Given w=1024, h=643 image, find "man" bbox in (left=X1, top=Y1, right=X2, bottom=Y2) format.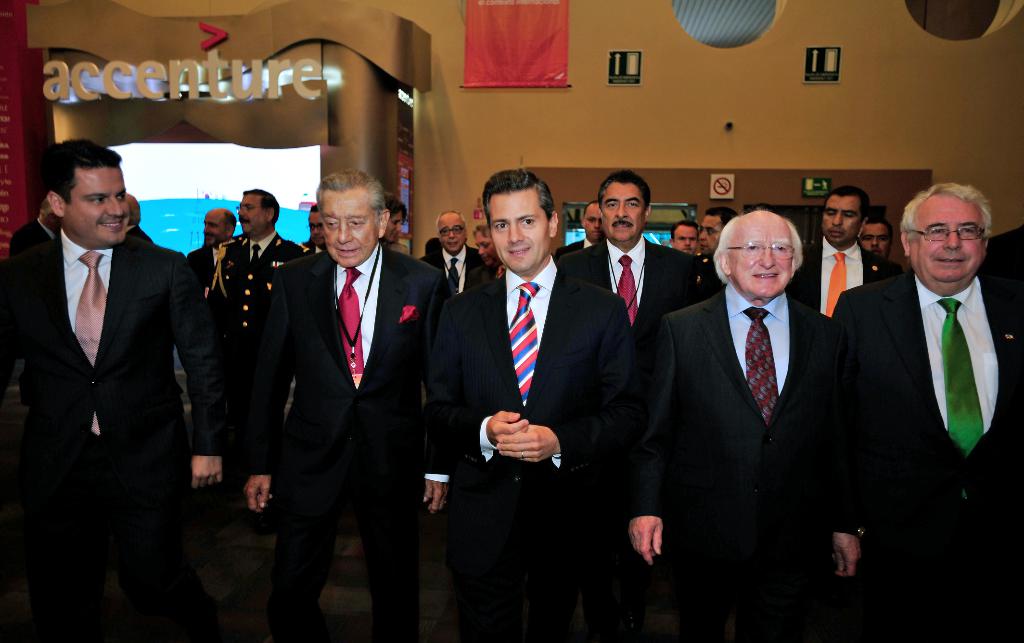
(left=669, top=222, right=705, bottom=250).
